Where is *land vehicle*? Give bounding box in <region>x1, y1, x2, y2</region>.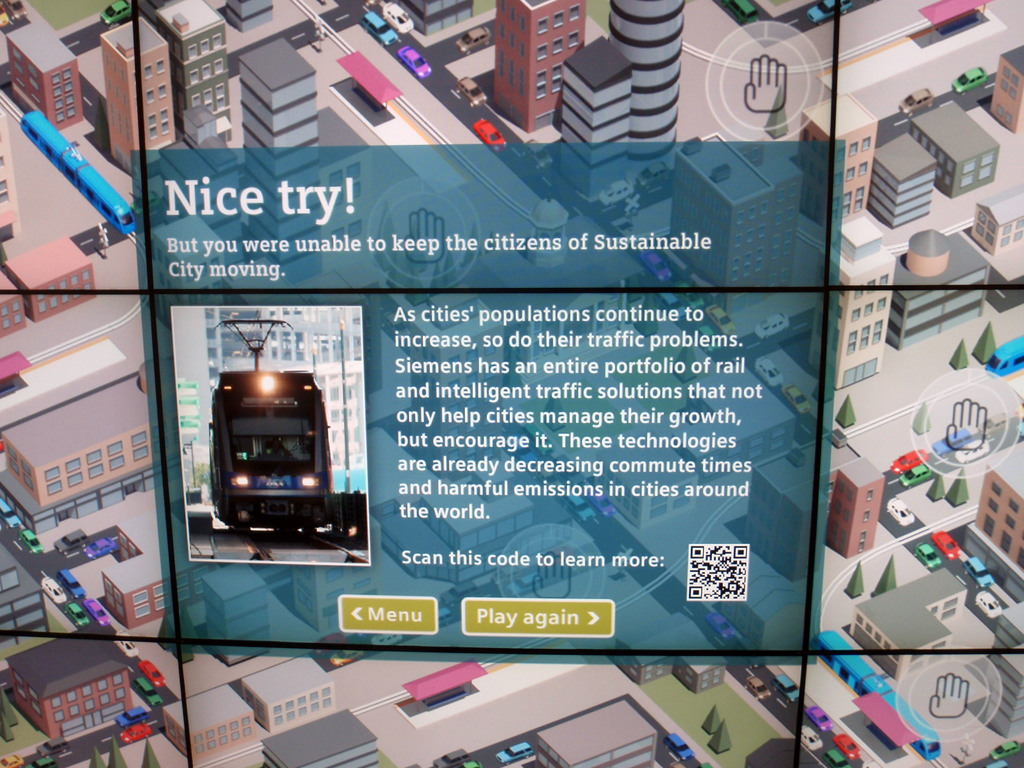
<region>440, 611, 454, 622</region>.
